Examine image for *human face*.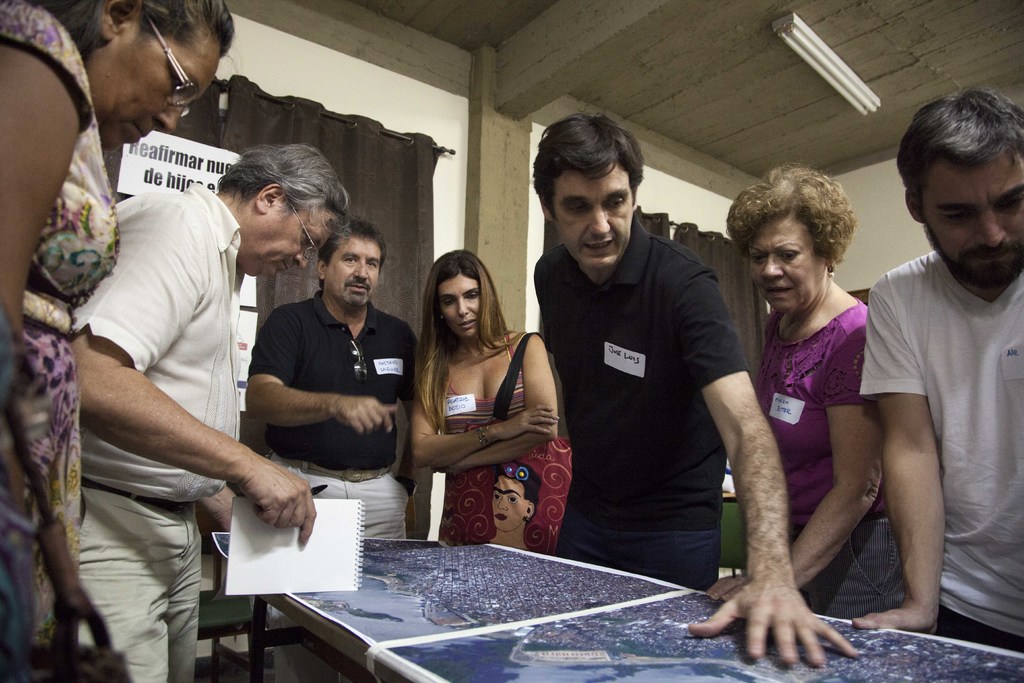
Examination result: {"left": 325, "top": 240, "right": 380, "bottom": 308}.
